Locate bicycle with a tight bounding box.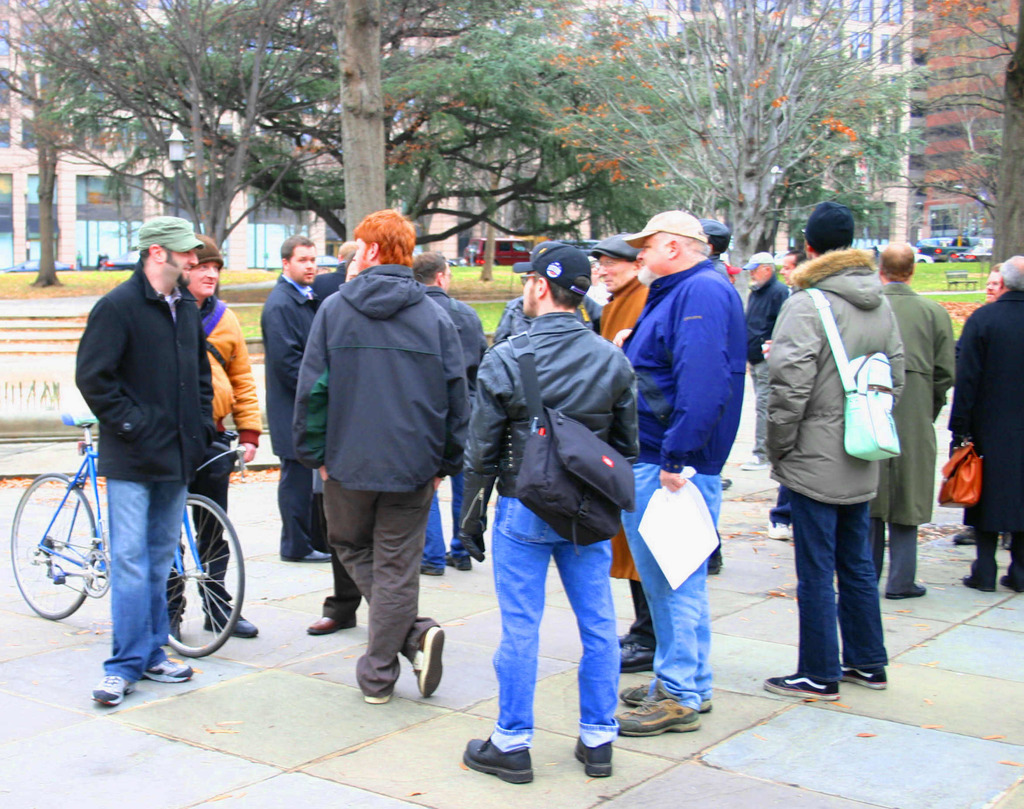
x1=49 y1=406 x2=241 y2=680.
